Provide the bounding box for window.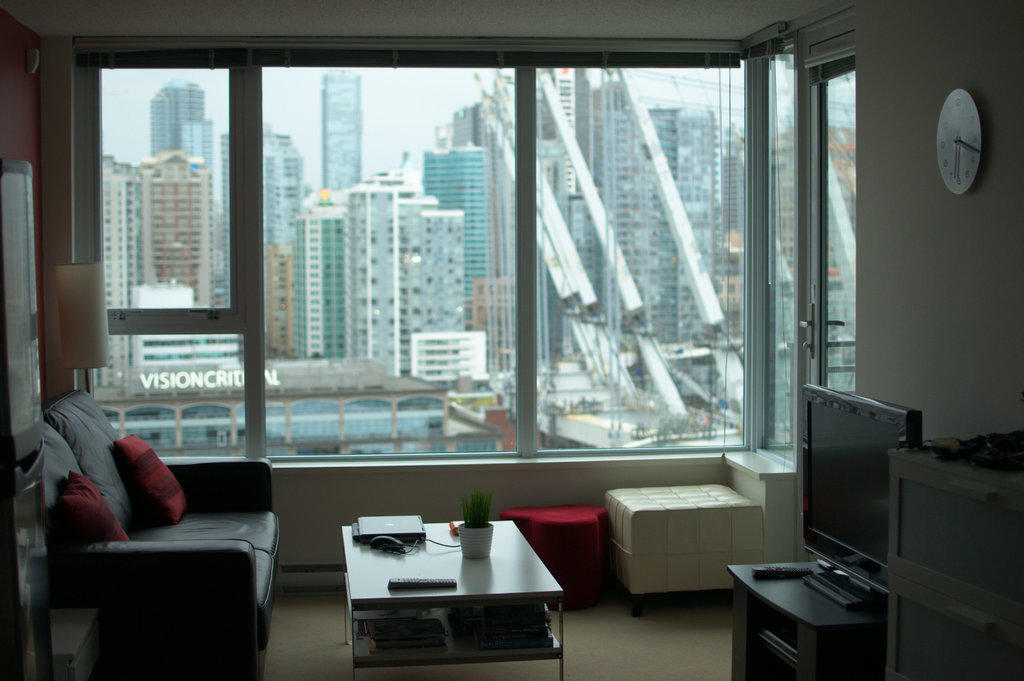
Rect(68, 16, 269, 386).
